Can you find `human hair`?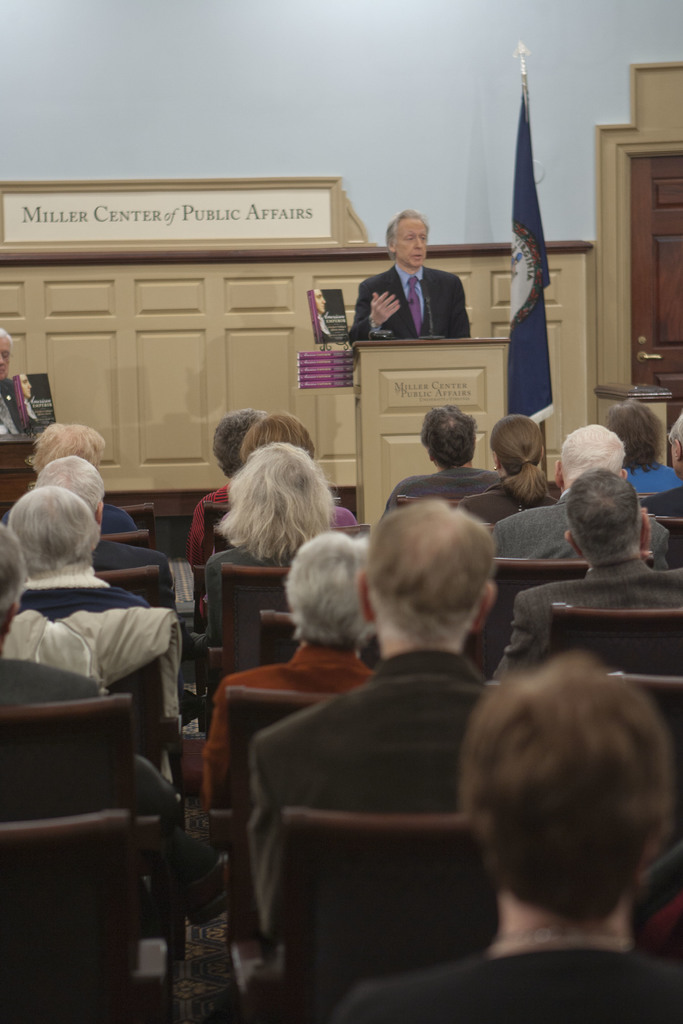
Yes, bounding box: (x1=607, y1=399, x2=665, y2=468).
